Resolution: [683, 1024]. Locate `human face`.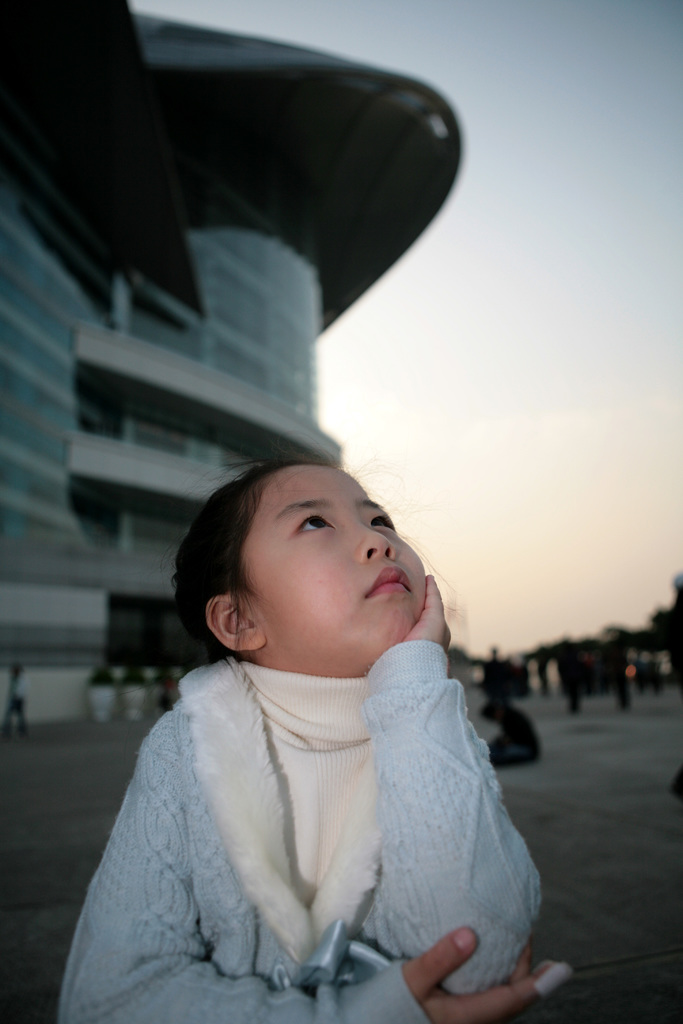
(x1=240, y1=458, x2=427, y2=671).
